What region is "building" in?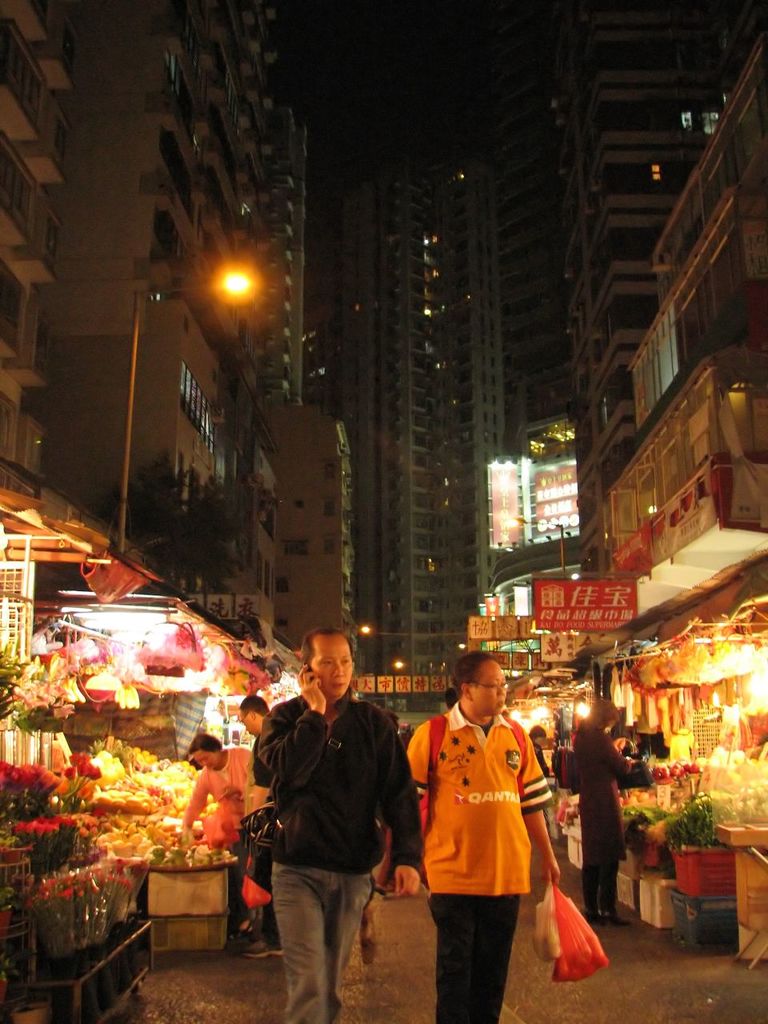
detection(339, 104, 518, 682).
